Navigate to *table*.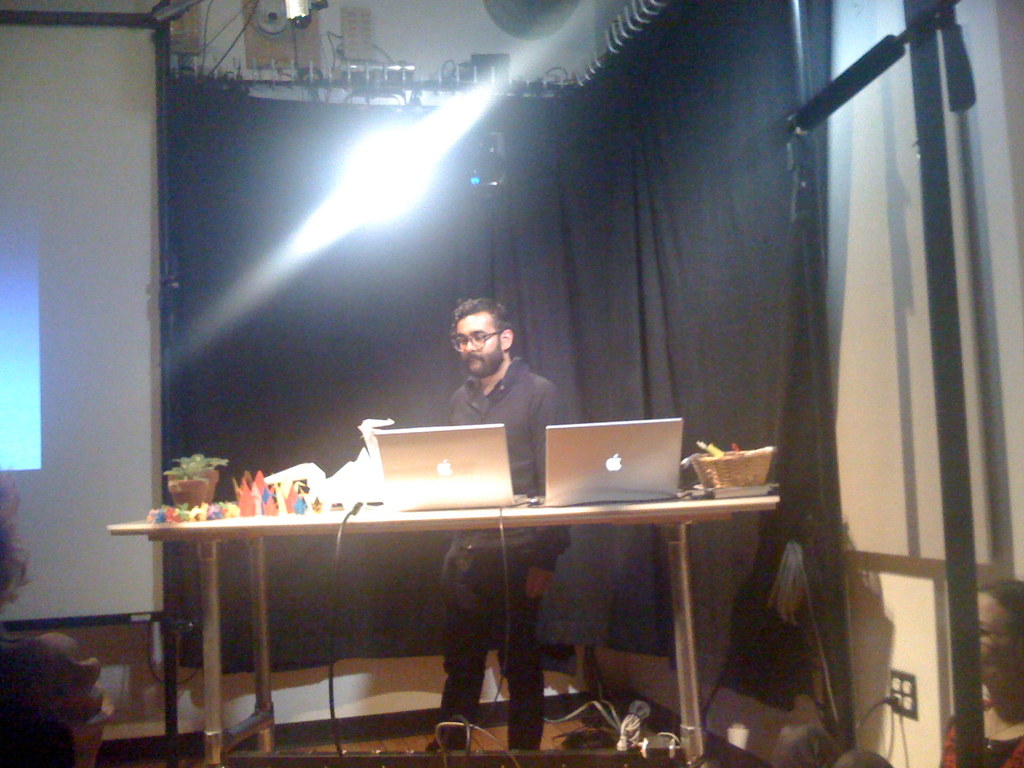
Navigation target: region(83, 453, 699, 759).
